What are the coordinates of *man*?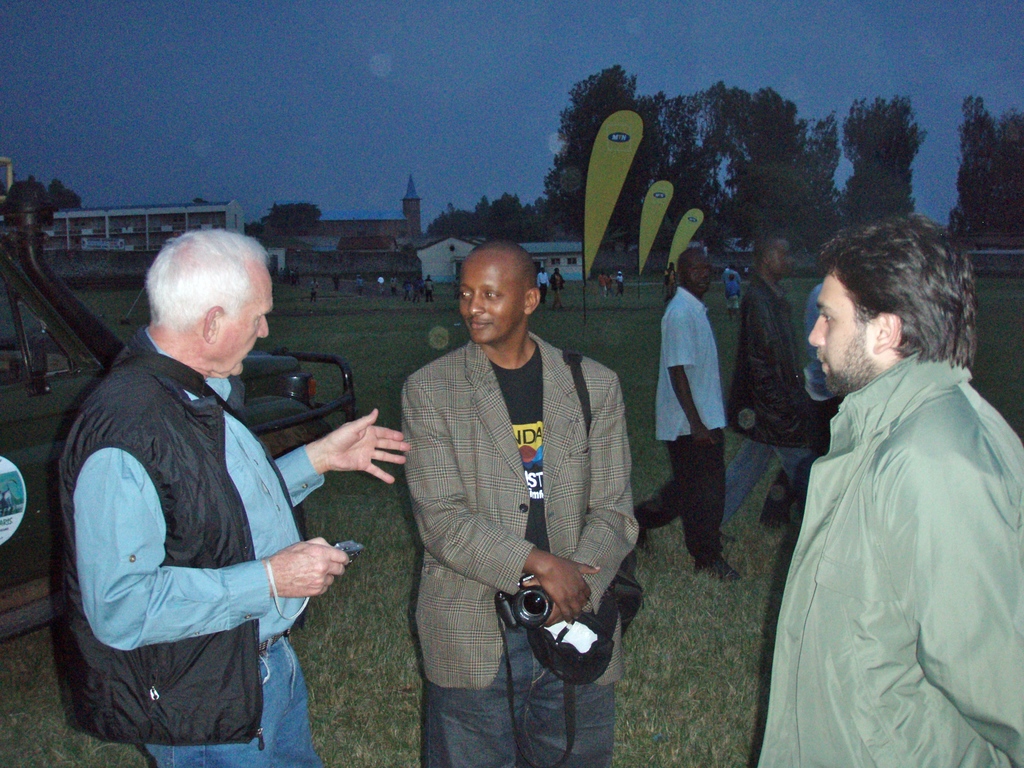
[536,264,554,307].
